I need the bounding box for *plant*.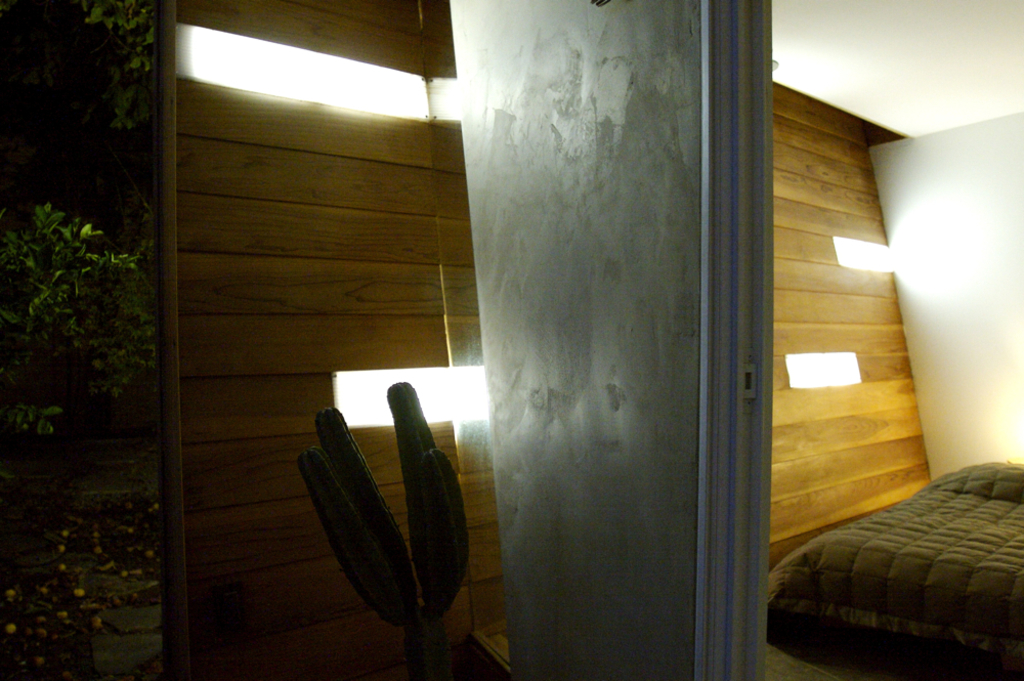
Here it is: rect(2, 198, 154, 432).
